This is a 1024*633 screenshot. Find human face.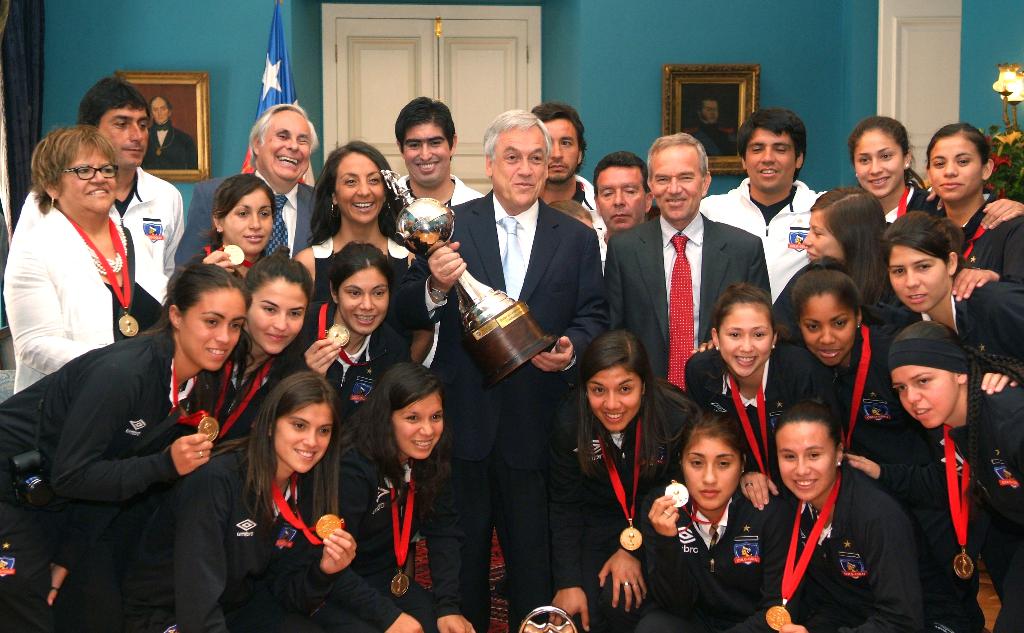
Bounding box: left=339, top=265, right=391, bottom=337.
